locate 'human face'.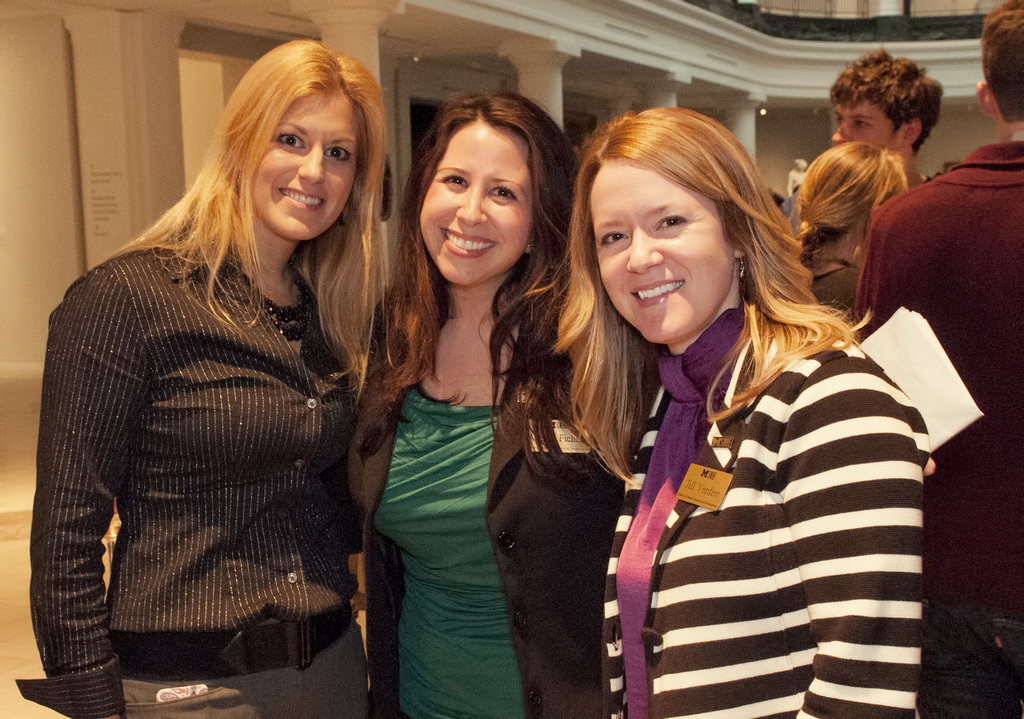
Bounding box: (588, 159, 738, 342).
